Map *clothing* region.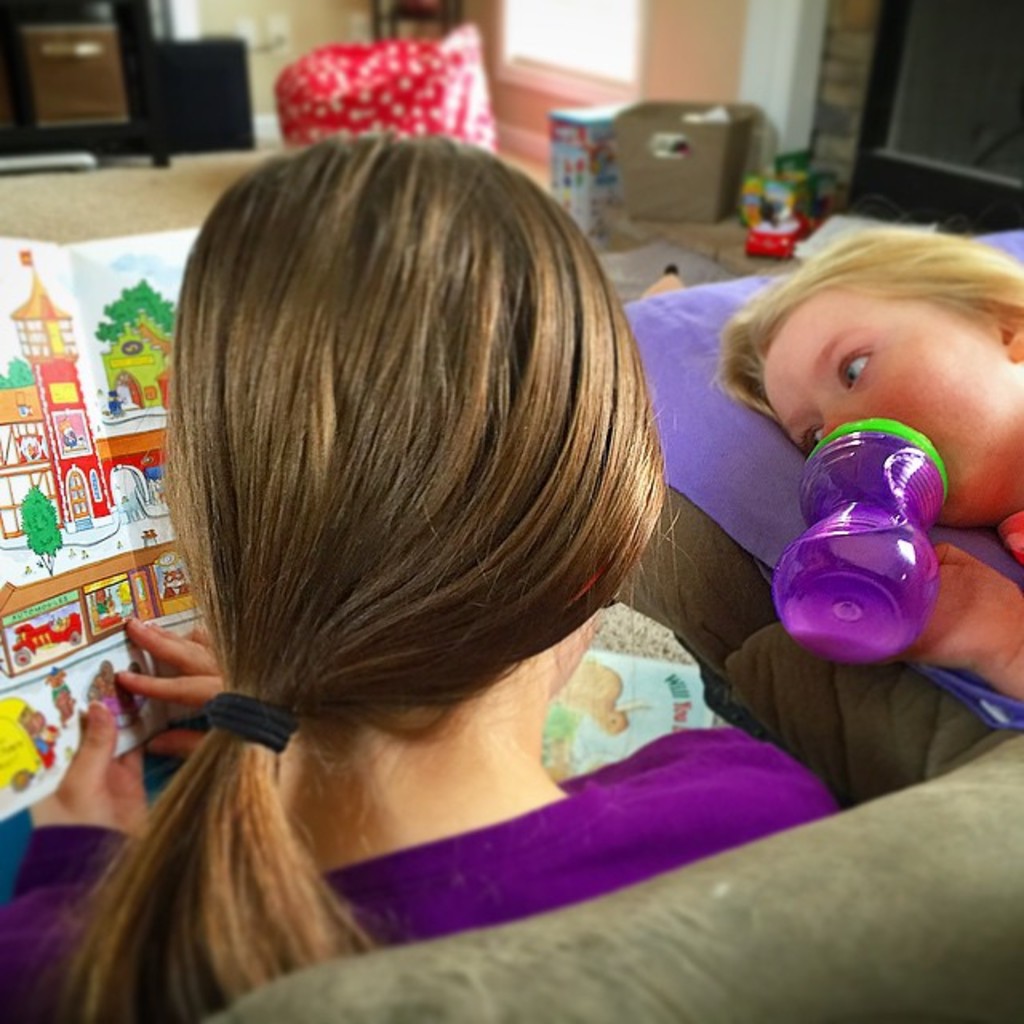
Mapped to (x1=0, y1=722, x2=838, y2=1022).
